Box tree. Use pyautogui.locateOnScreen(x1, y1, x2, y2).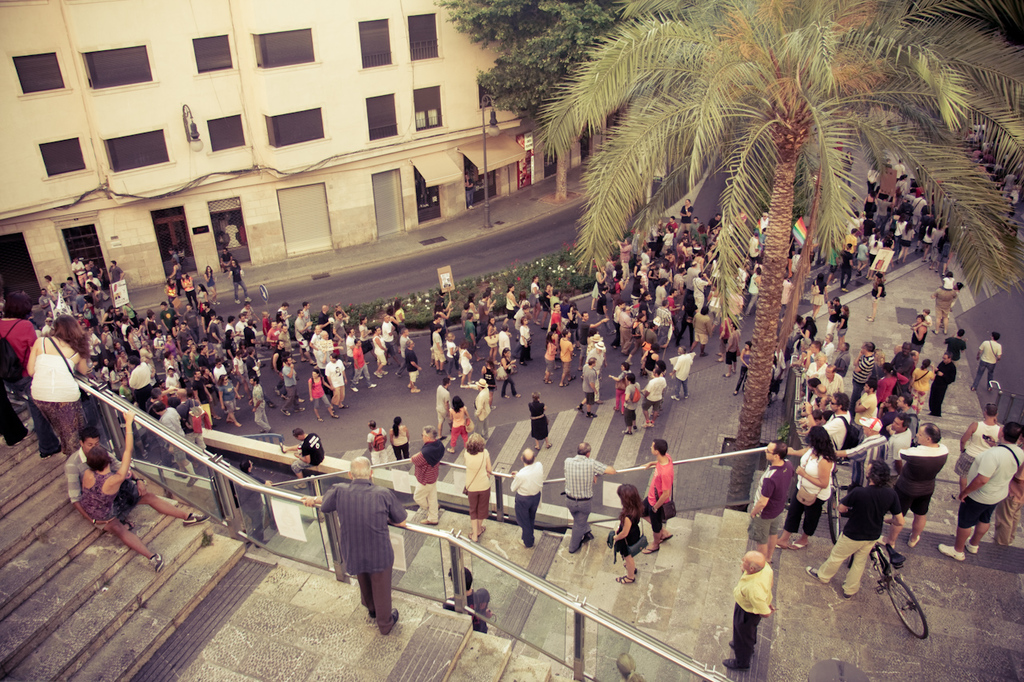
pyautogui.locateOnScreen(544, 0, 1023, 526).
